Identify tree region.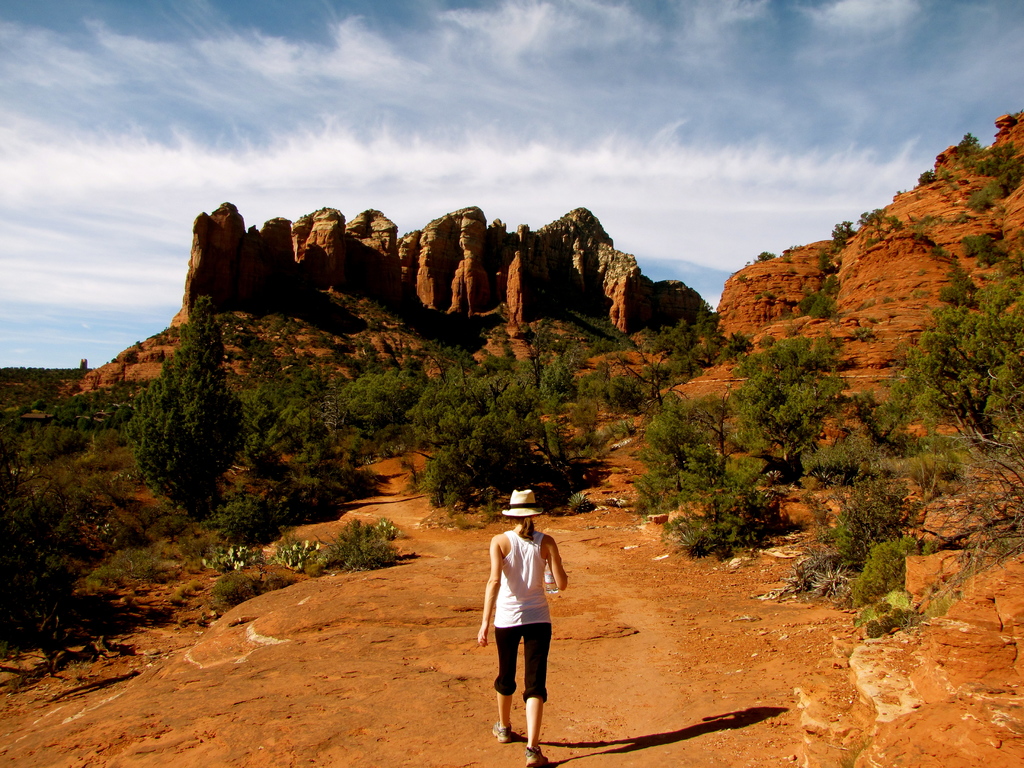
Region: {"left": 907, "top": 273, "right": 1023, "bottom": 447}.
